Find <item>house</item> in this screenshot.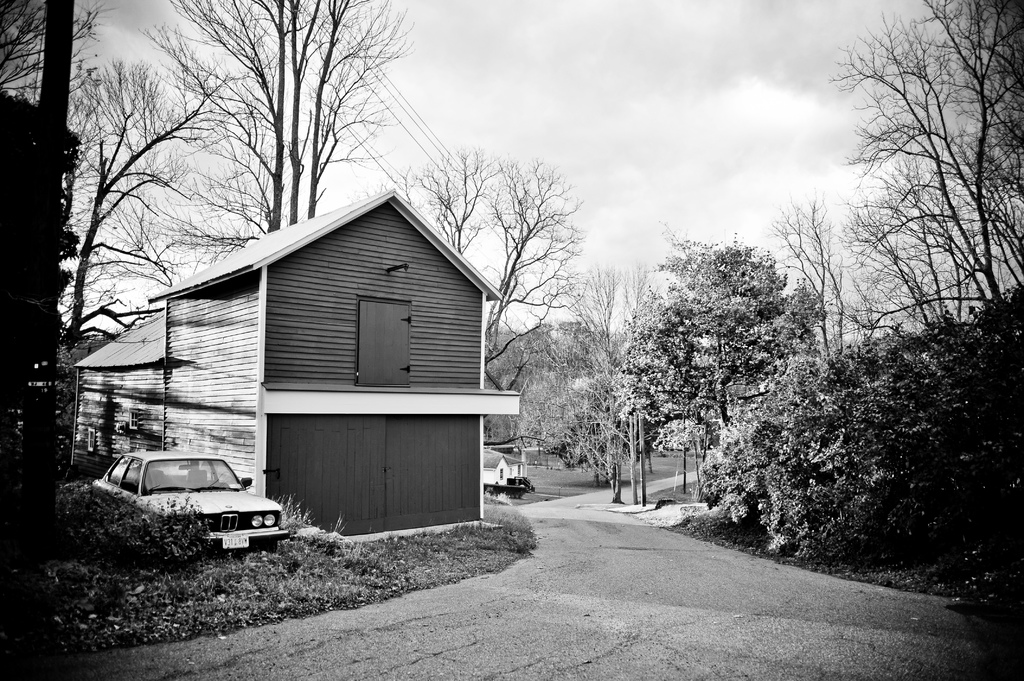
The bounding box for <item>house</item> is locate(68, 179, 516, 529).
